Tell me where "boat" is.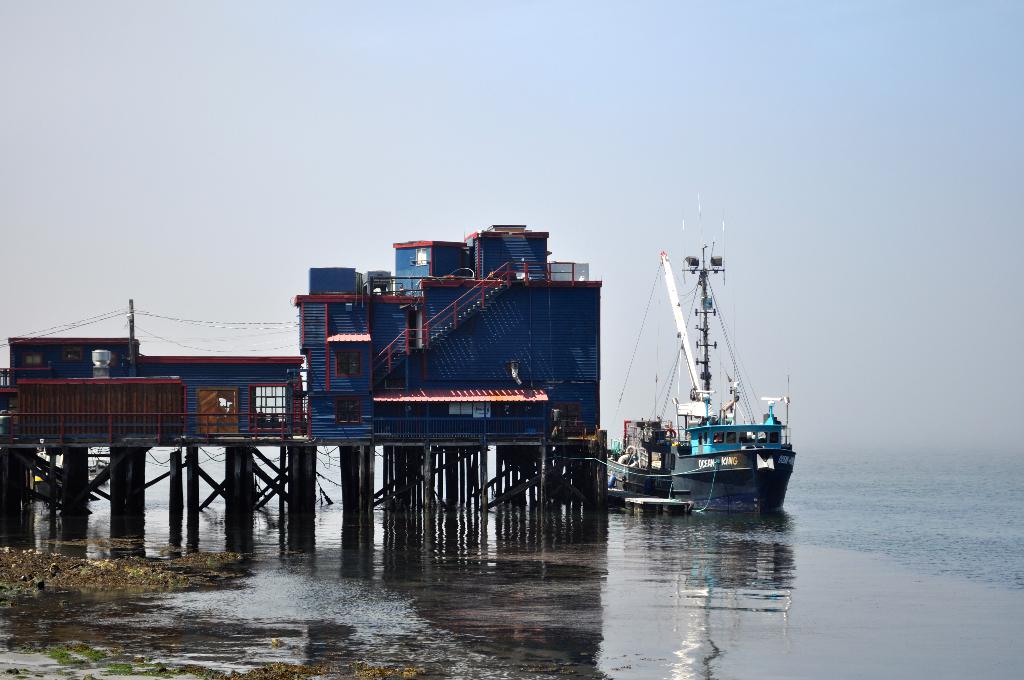
"boat" is at left=597, top=232, right=810, bottom=529.
